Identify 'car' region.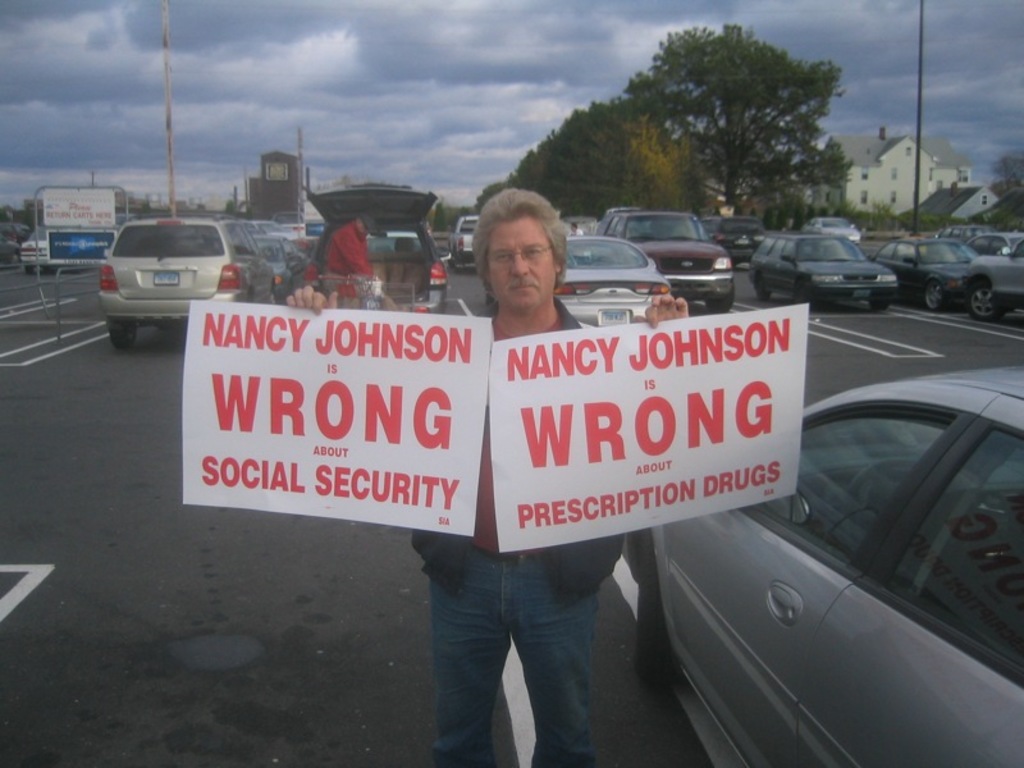
Region: region(562, 236, 668, 334).
